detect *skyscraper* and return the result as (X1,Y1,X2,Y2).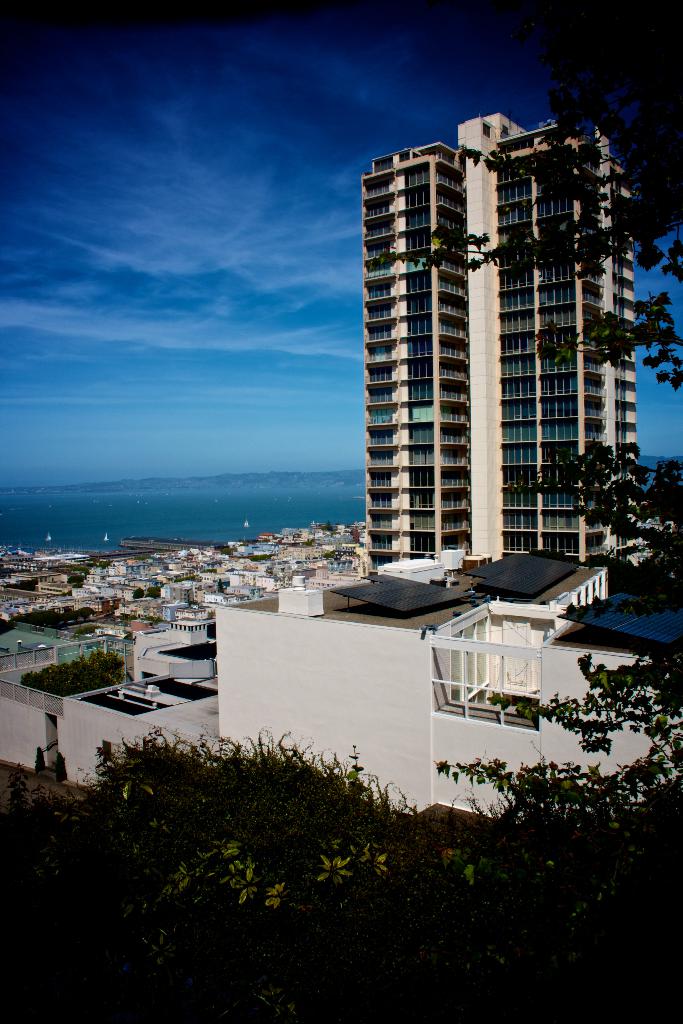
(356,120,639,575).
